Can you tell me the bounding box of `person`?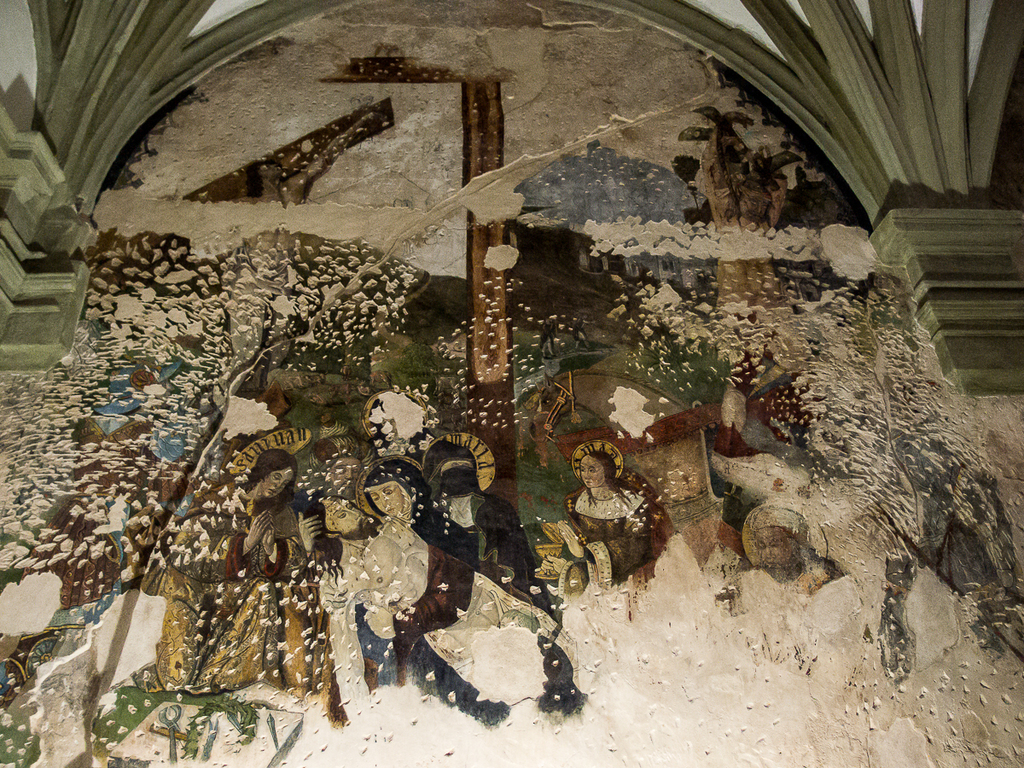
locate(159, 445, 306, 698).
